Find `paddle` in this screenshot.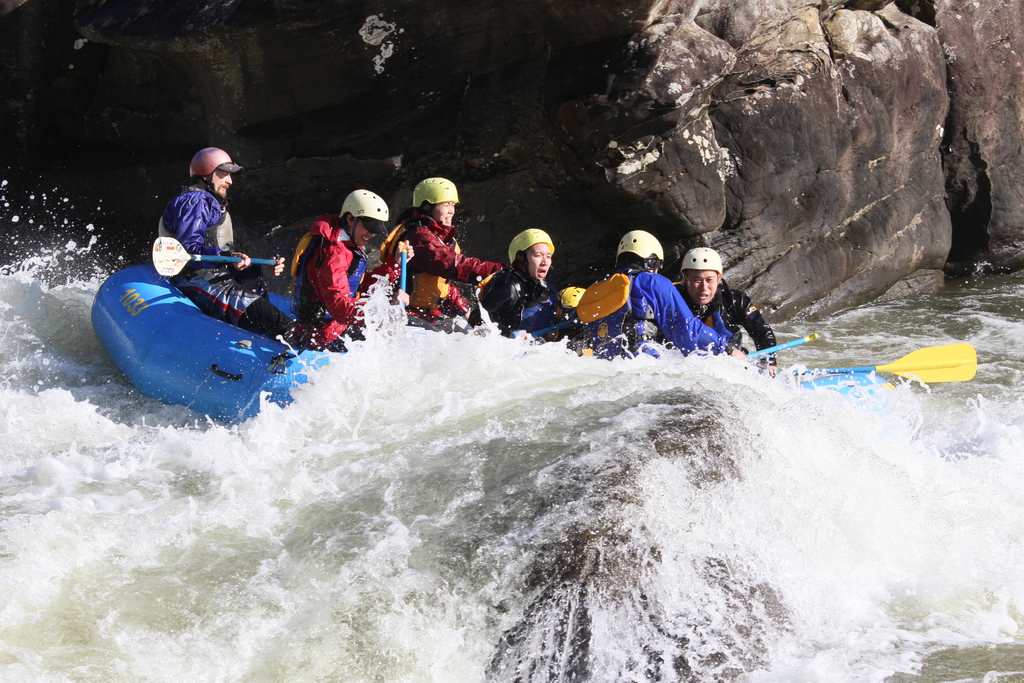
The bounding box for `paddle` is region(401, 249, 408, 293).
